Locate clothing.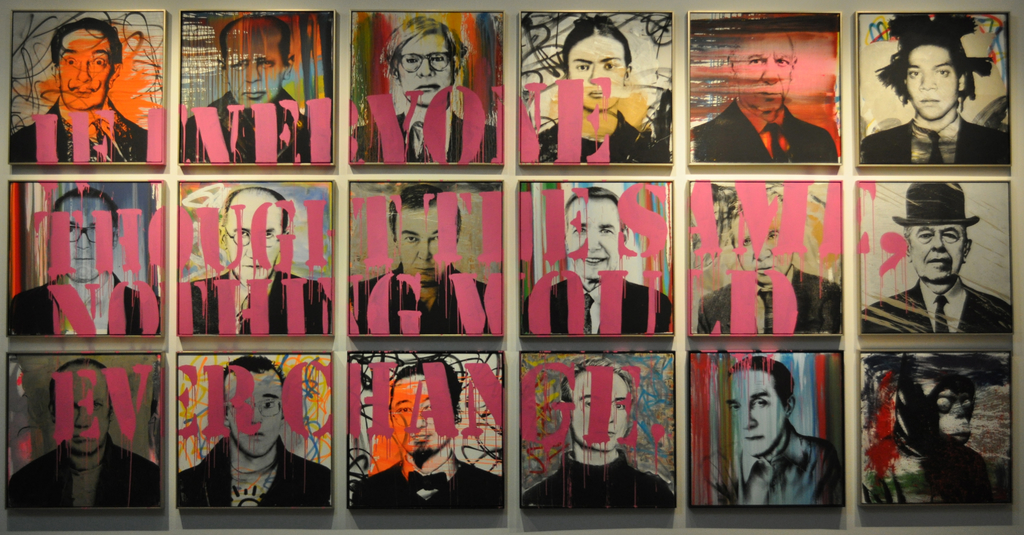
Bounding box: x1=521 y1=451 x2=673 y2=509.
